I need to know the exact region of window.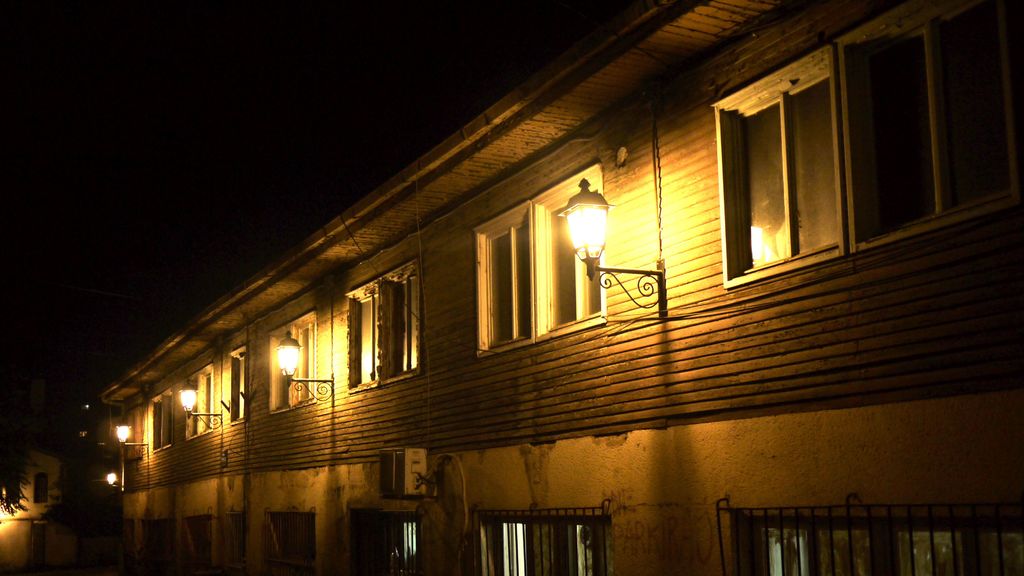
Region: (346,258,419,391).
